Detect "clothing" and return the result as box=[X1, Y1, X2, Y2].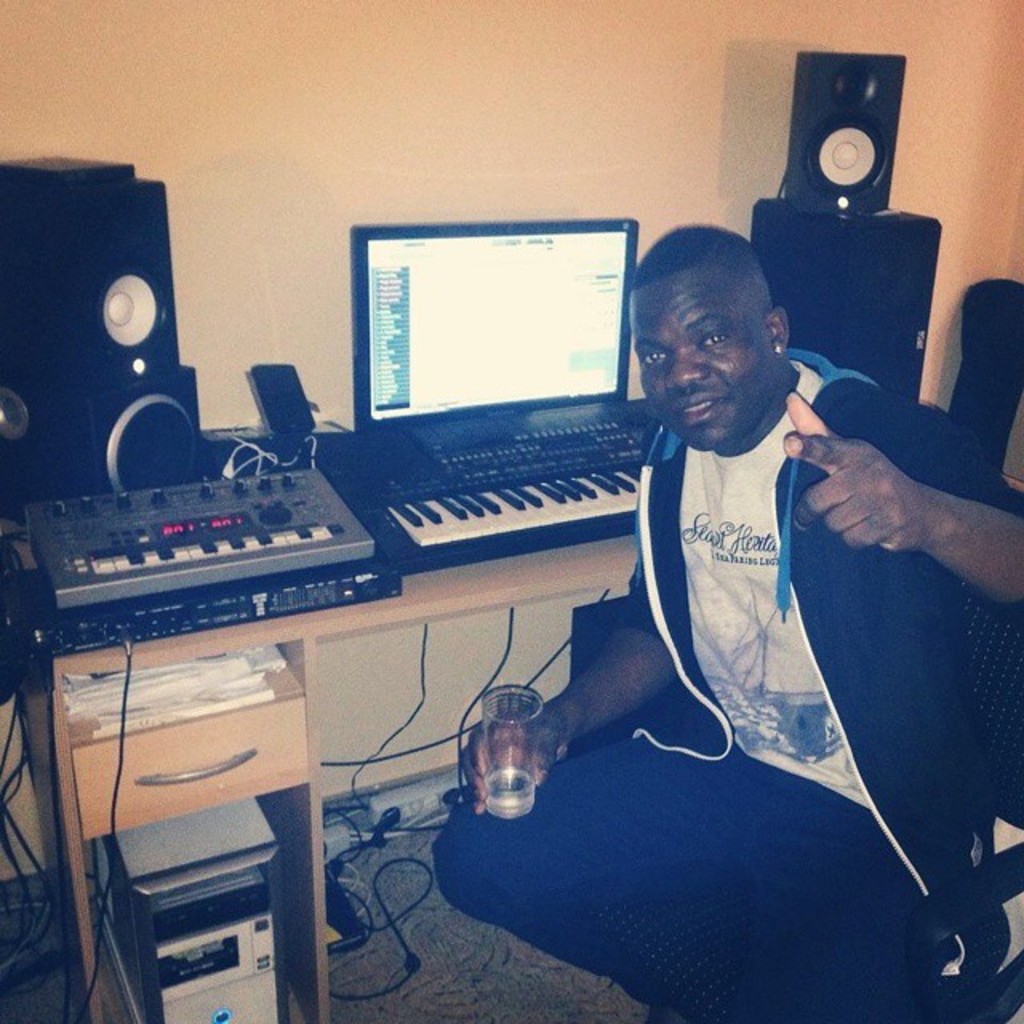
box=[530, 296, 981, 899].
